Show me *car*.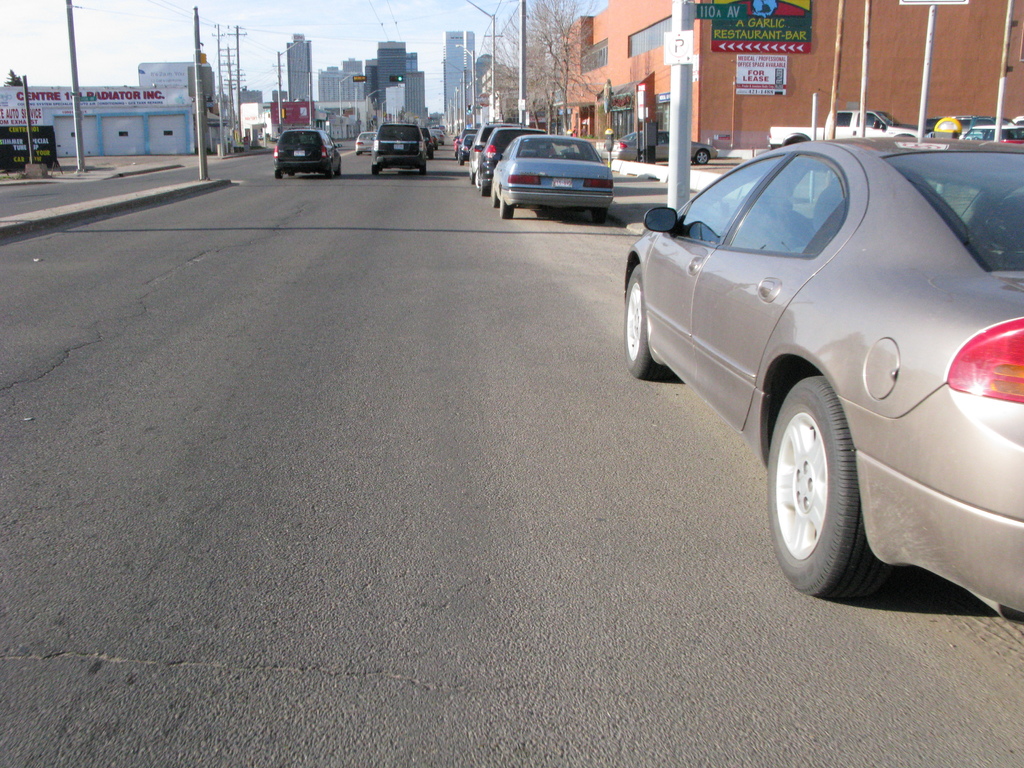
*car* is here: (left=477, top=125, right=532, bottom=188).
